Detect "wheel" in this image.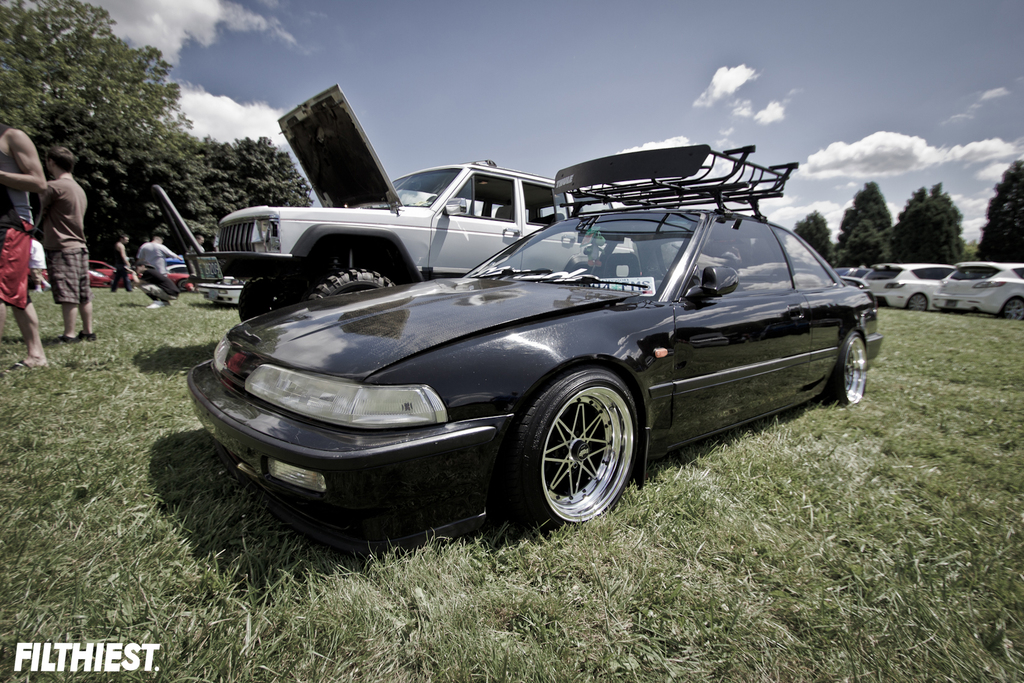
Detection: [left=514, top=368, right=639, bottom=530].
